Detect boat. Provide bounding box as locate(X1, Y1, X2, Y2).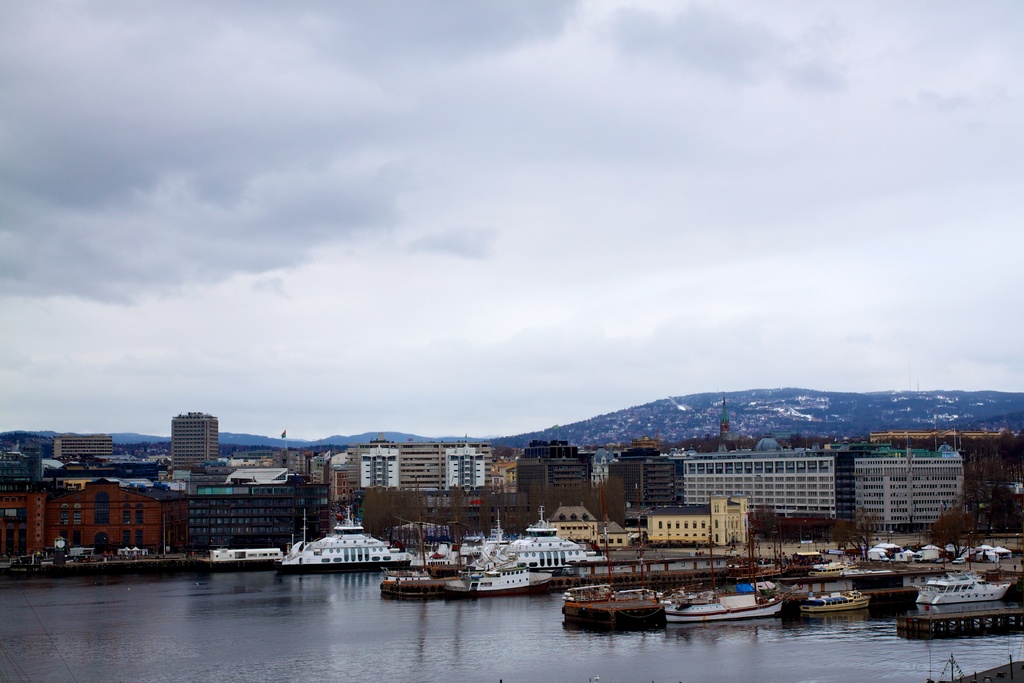
locate(662, 529, 793, 618).
